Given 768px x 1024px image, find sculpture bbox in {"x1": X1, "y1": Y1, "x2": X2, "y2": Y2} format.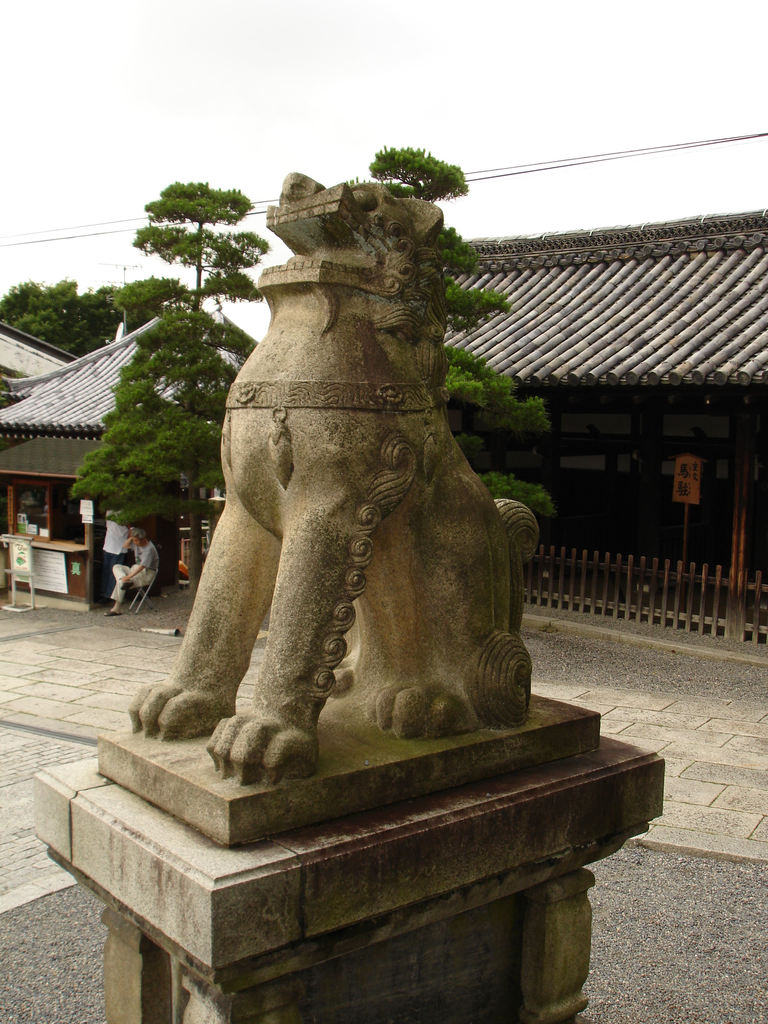
{"x1": 113, "y1": 166, "x2": 552, "y2": 785}.
